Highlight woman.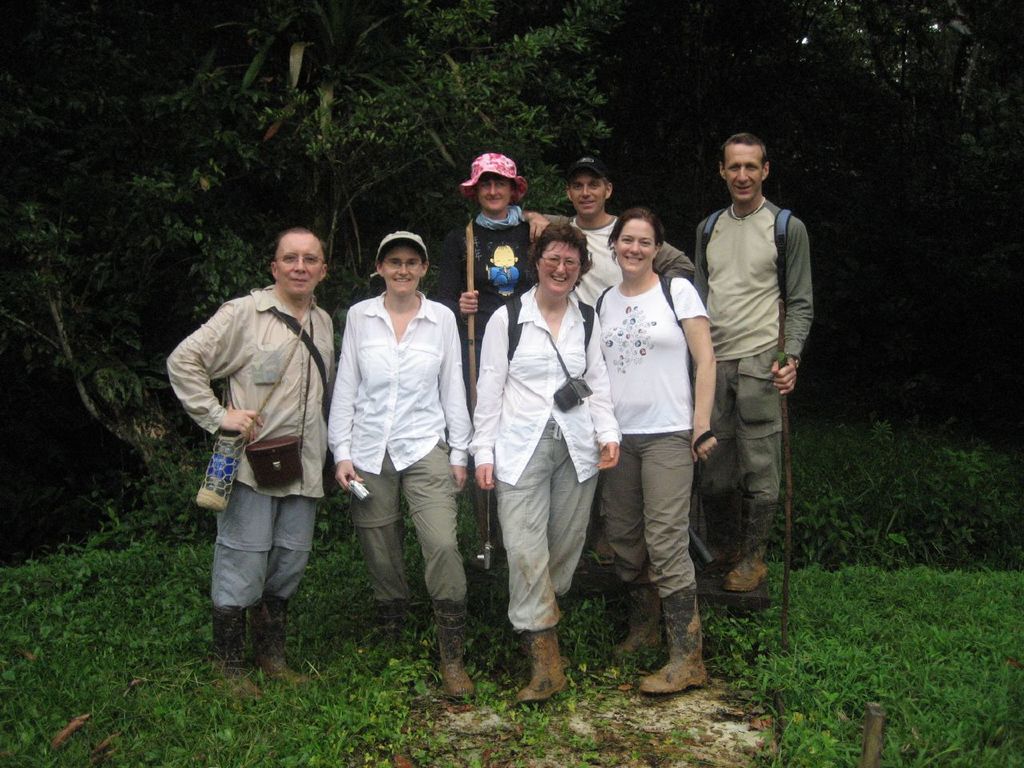
Highlighted region: 326 229 481 705.
